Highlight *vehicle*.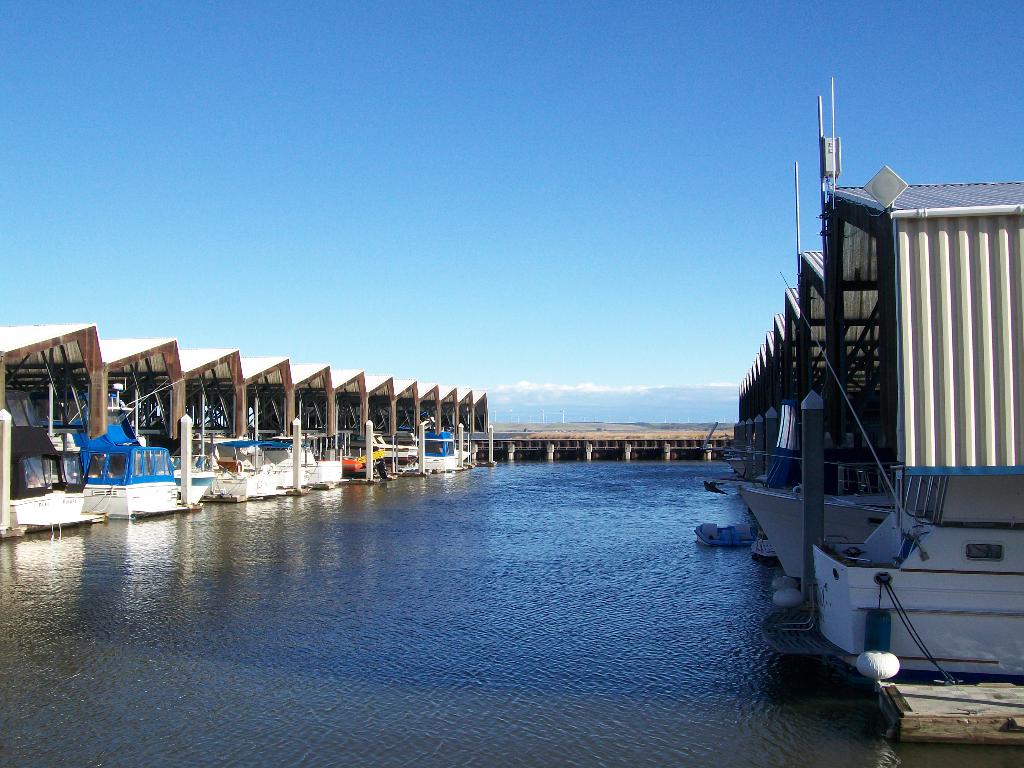
Highlighted region: BBox(426, 428, 466, 472).
